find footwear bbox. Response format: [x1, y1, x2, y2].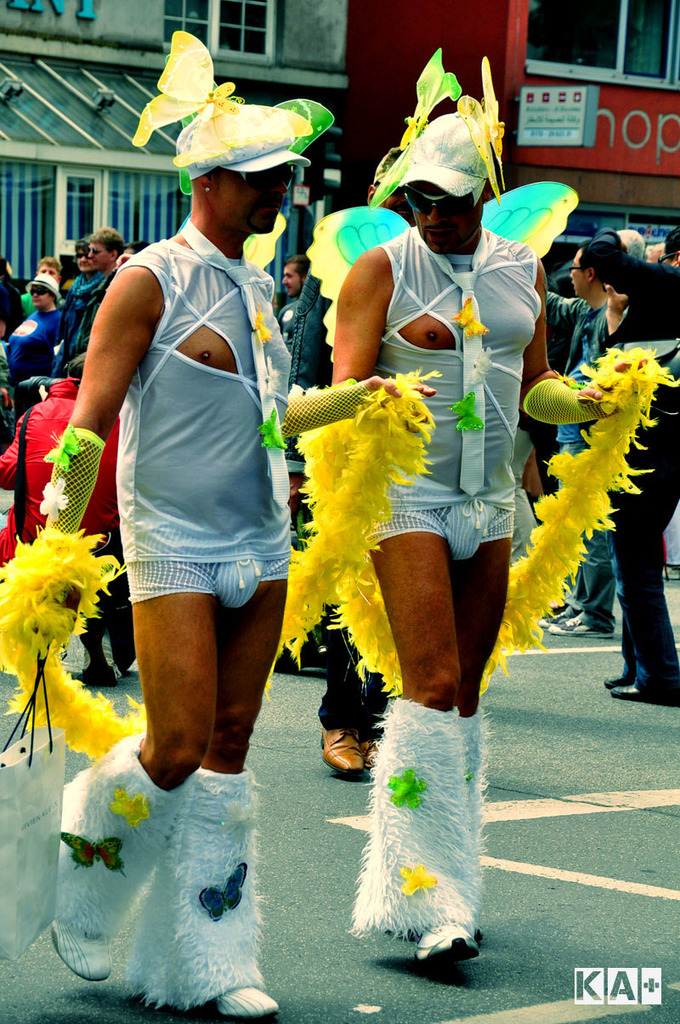
[615, 676, 679, 704].
